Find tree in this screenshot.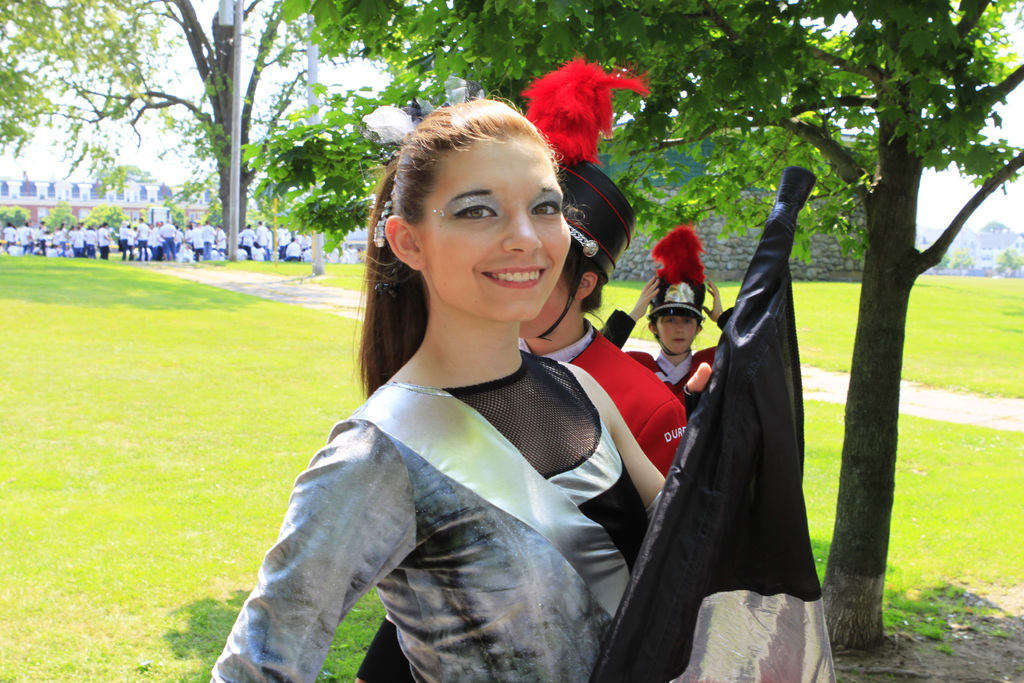
The bounding box for tree is {"left": 0, "top": 0, "right": 394, "bottom": 236}.
